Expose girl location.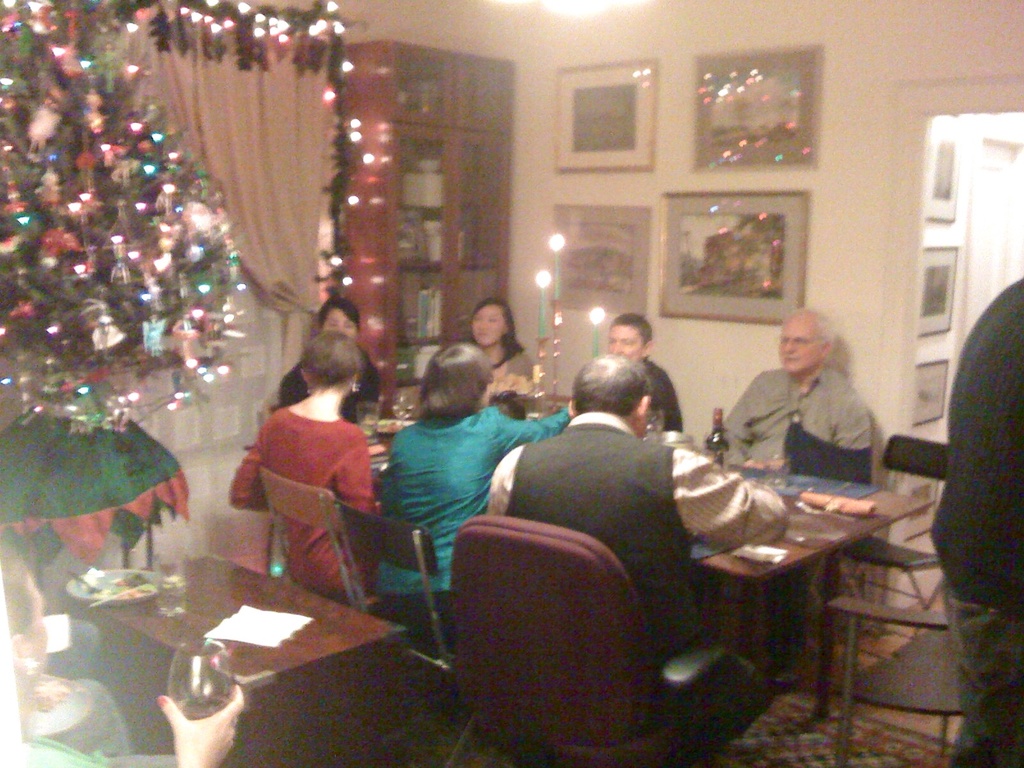
Exposed at bbox(467, 302, 538, 380).
